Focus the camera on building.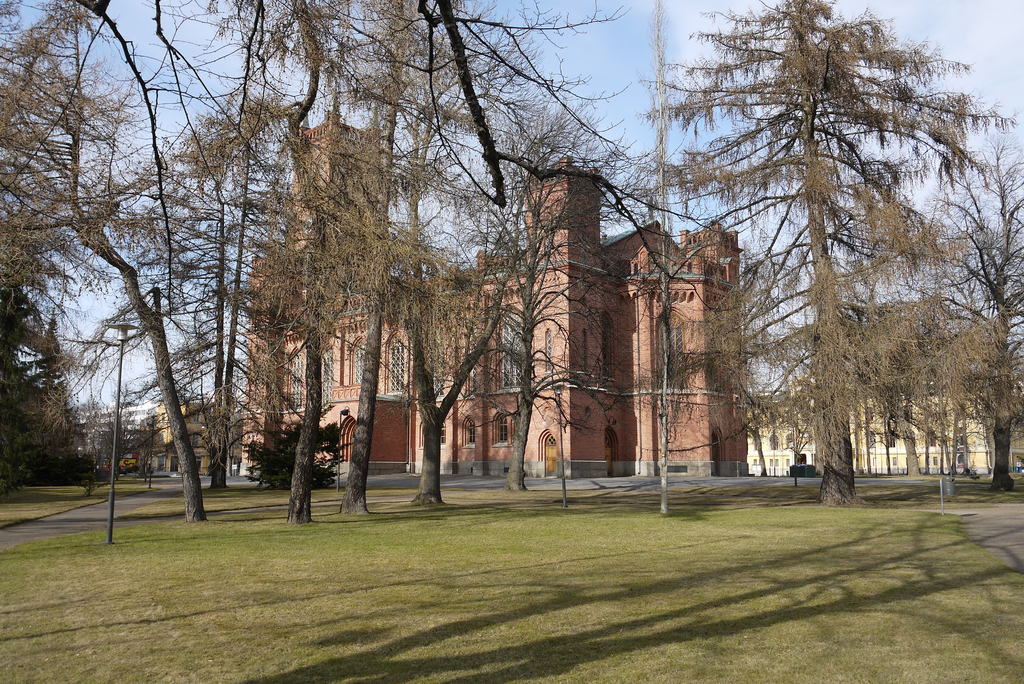
Focus region: [x1=138, y1=396, x2=215, y2=473].
